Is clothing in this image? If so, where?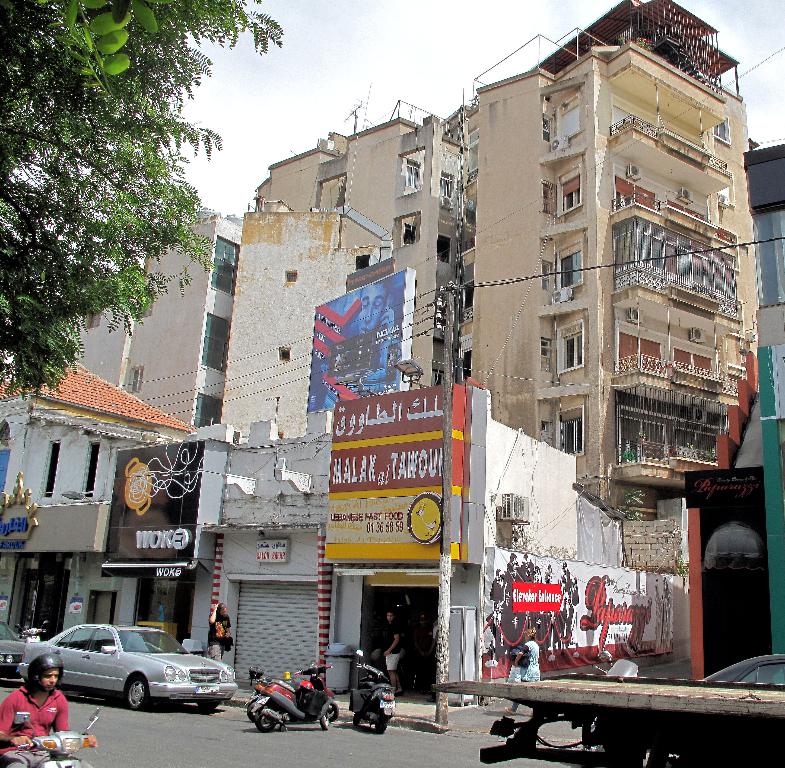
Yes, at <region>212, 613, 232, 657</region>.
